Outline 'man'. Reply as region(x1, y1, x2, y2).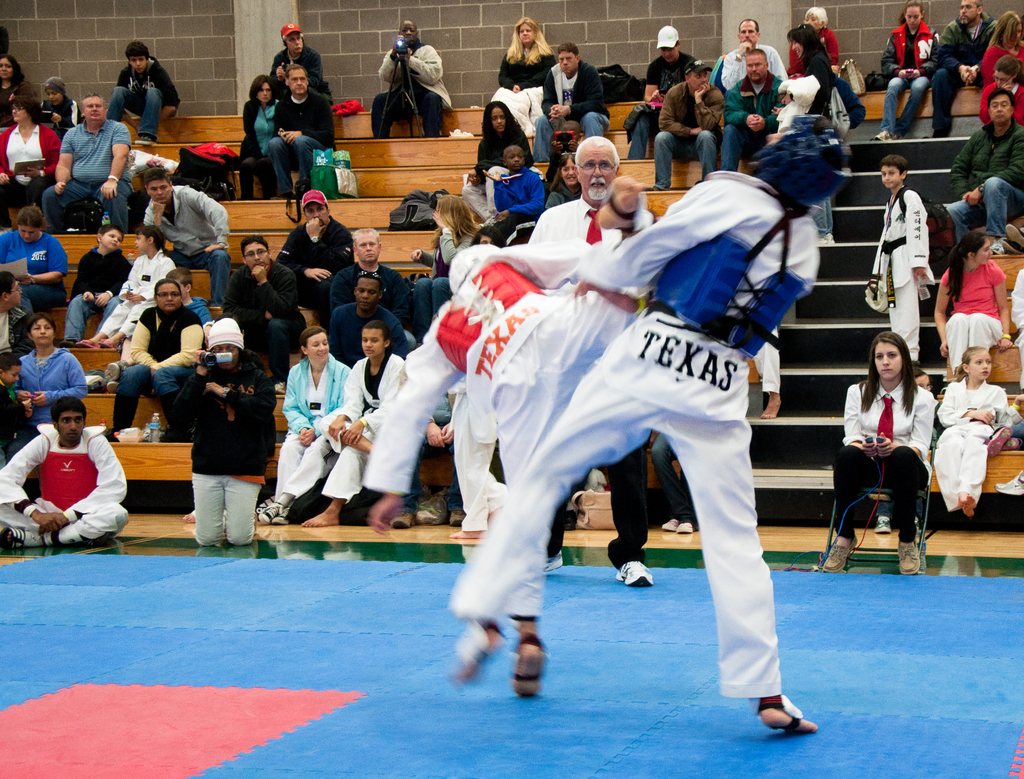
region(525, 137, 651, 585).
